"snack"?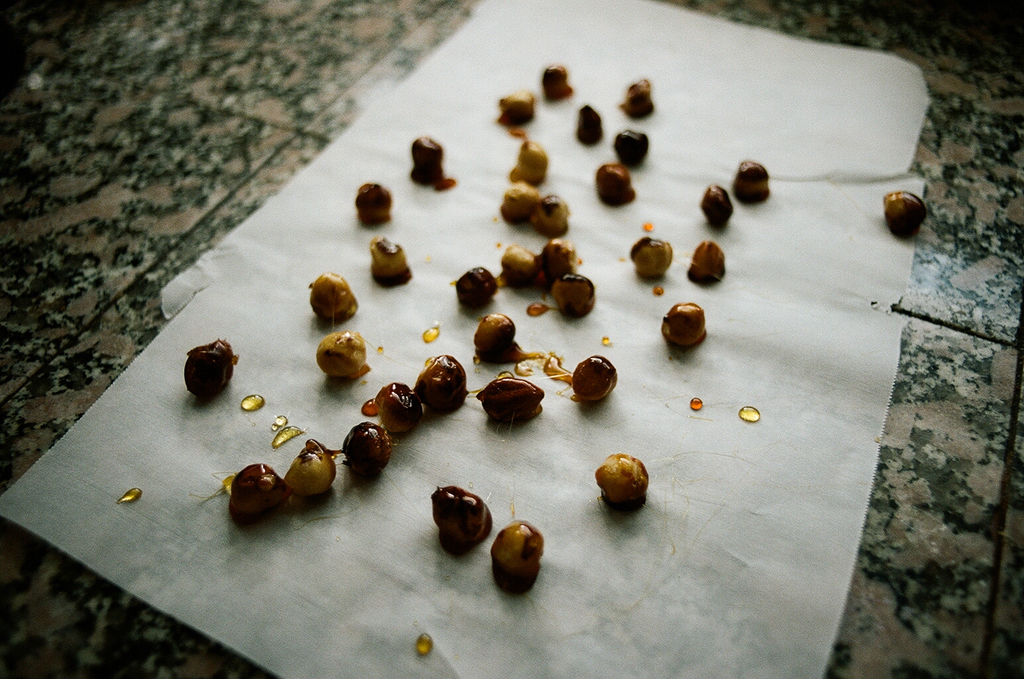
l=457, t=263, r=500, b=309
